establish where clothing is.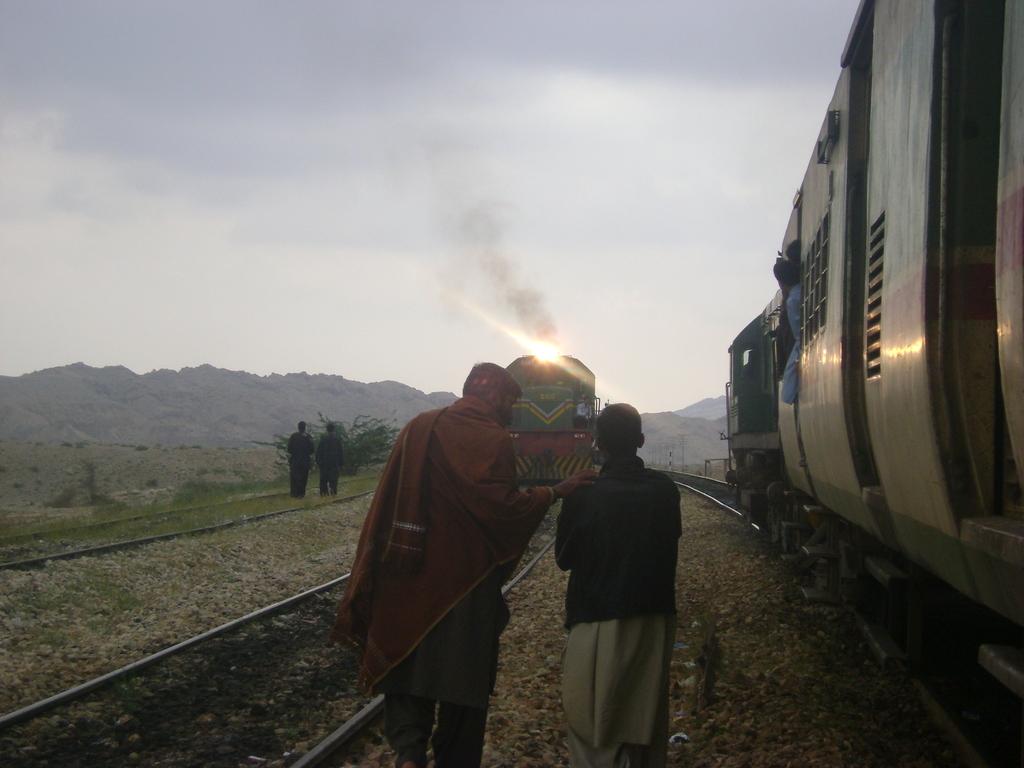
Established at [552,423,692,727].
